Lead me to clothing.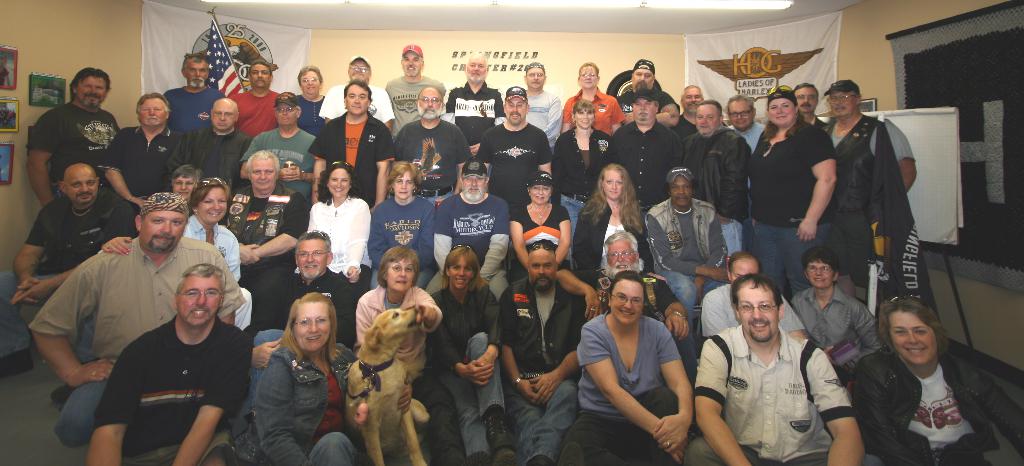
Lead to [253, 337, 360, 465].
